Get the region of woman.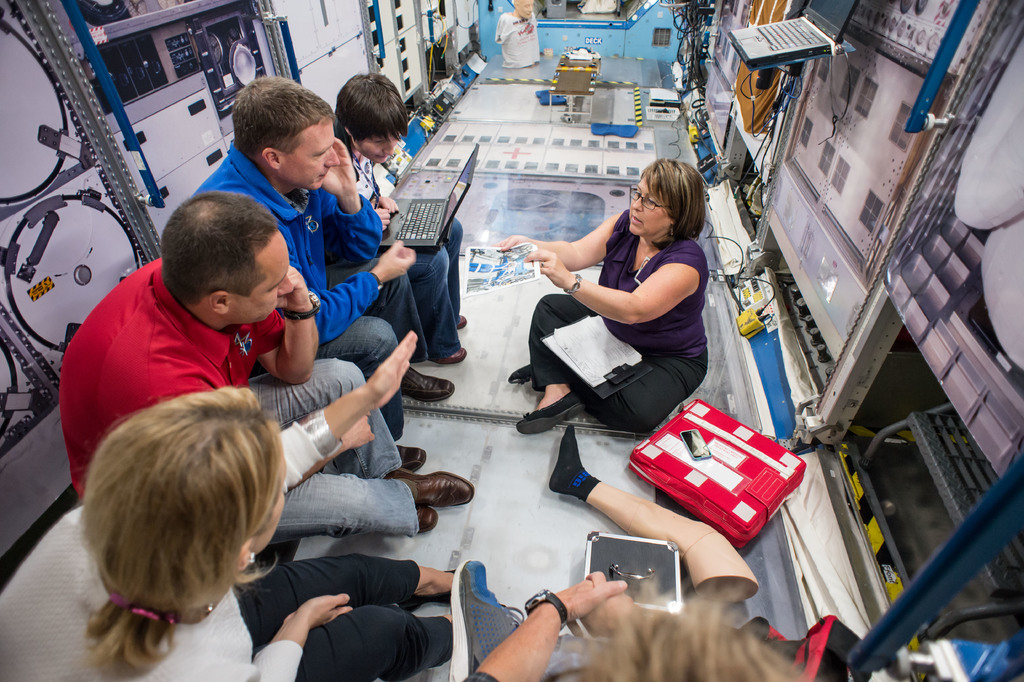
(571,147,734,440).
